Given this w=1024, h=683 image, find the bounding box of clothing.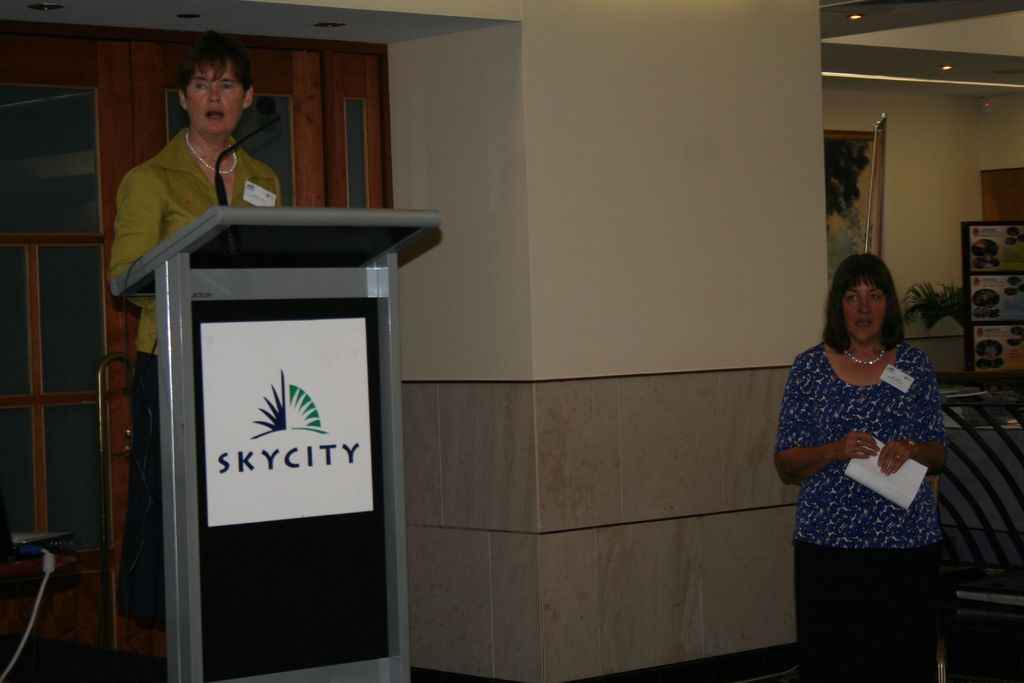
<box>774,338,948,682</box>.
